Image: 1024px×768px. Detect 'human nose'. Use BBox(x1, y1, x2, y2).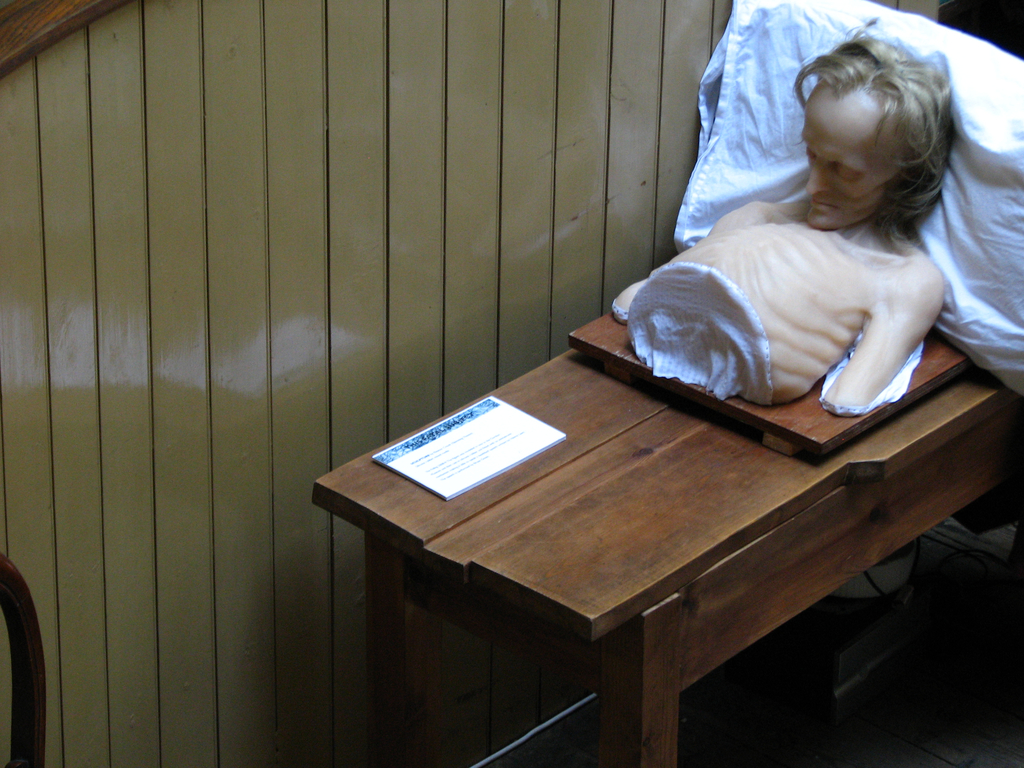
BBox(806, 161, 835, 193).
